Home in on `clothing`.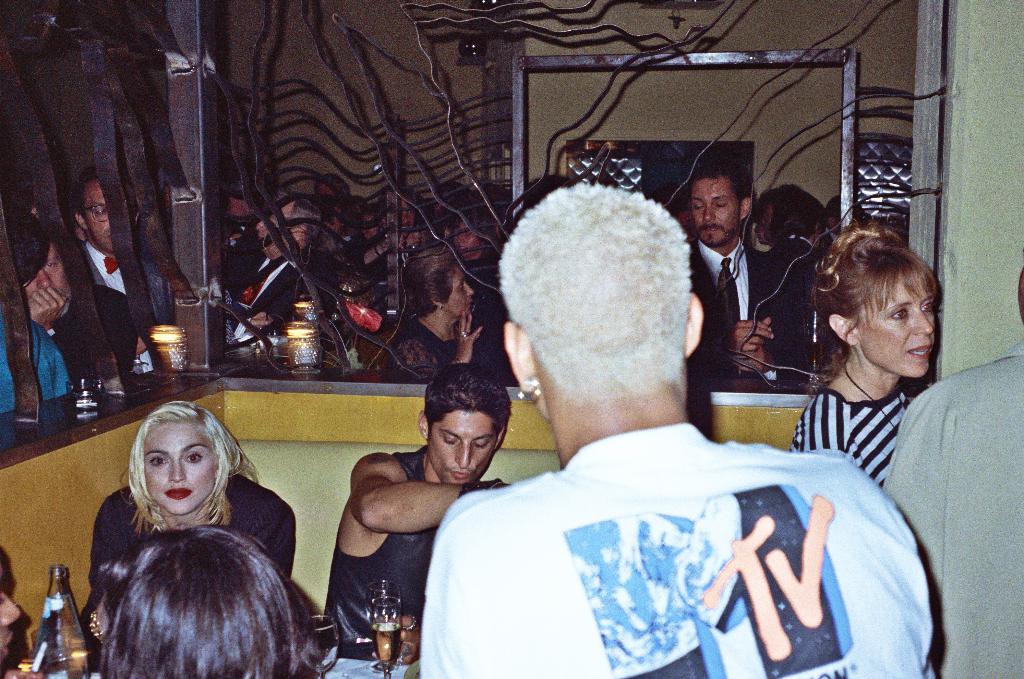
Homed in at 685, 229, 774, 381.
